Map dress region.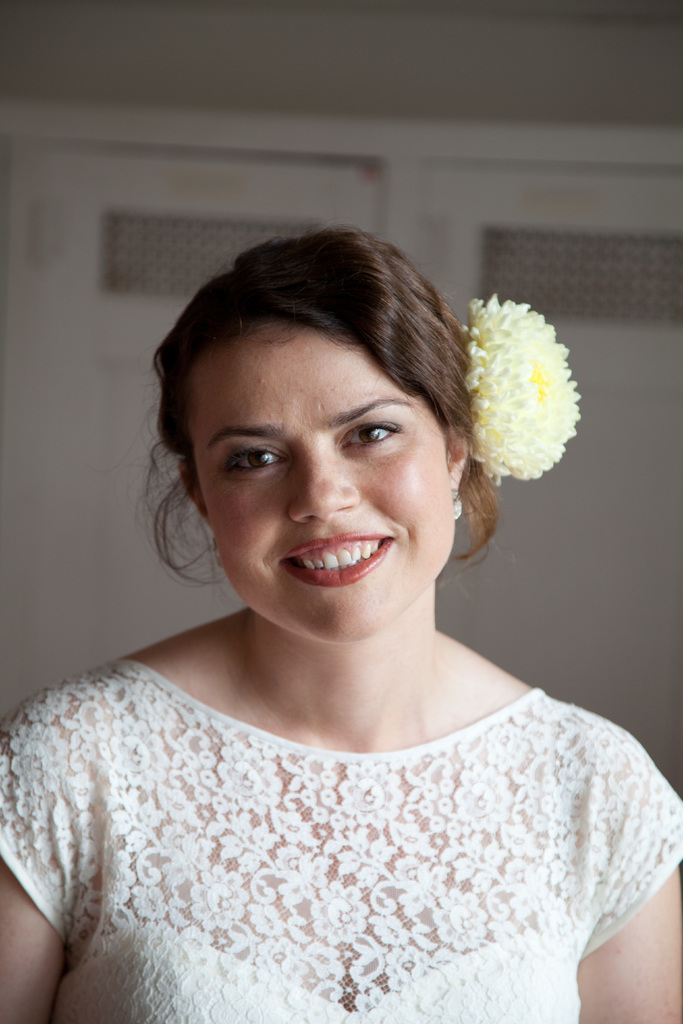
Mapped to (0,657,682,1023).
